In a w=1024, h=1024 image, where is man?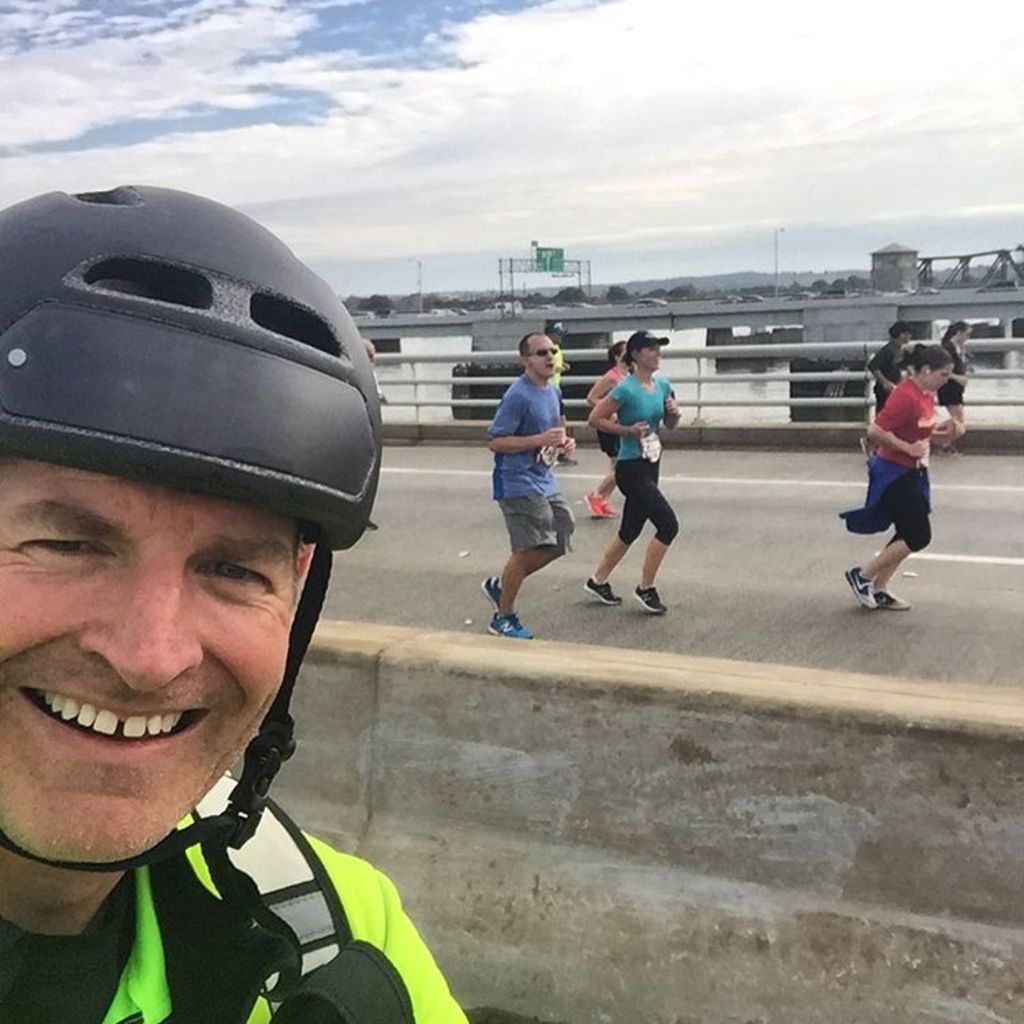
<region>0, 182, 470, 1023</region>.
